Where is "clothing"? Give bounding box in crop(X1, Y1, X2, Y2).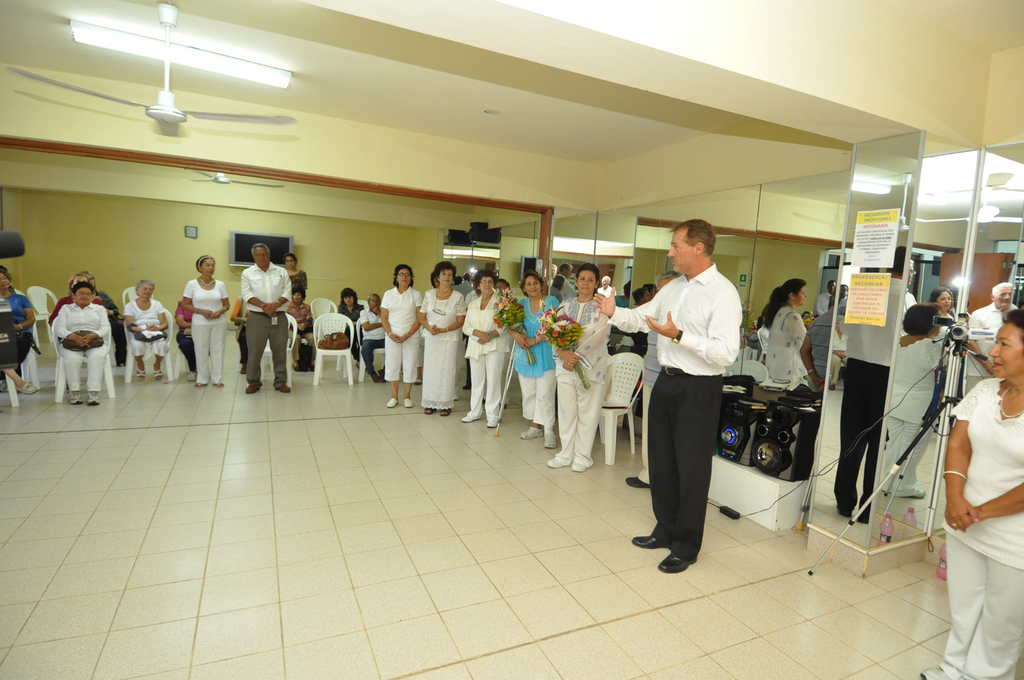
crop(806, 308, 835, 392).
